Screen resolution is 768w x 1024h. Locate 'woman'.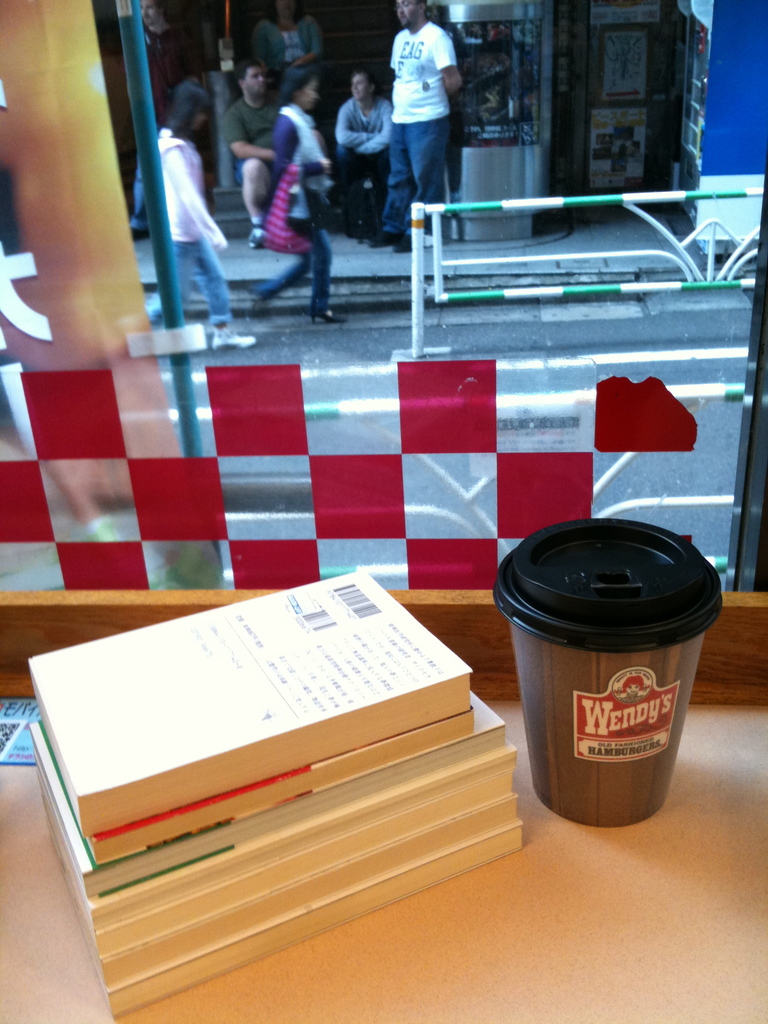
Rect(247, 67, 353, 326).
